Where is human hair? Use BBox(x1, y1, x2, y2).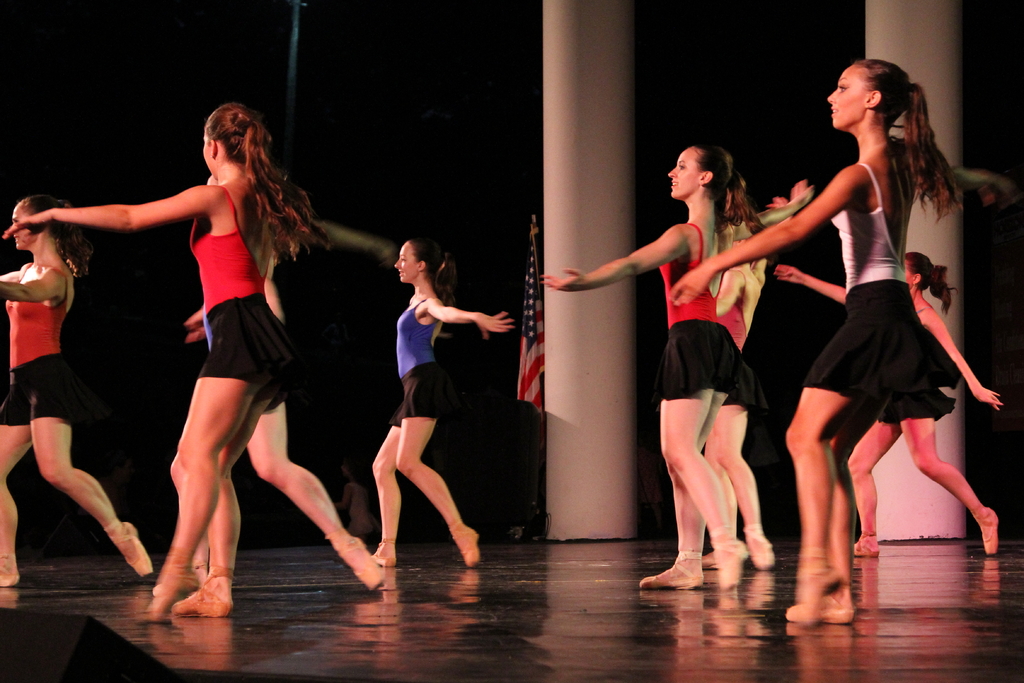
BBox(868, 52, 977, 246).
